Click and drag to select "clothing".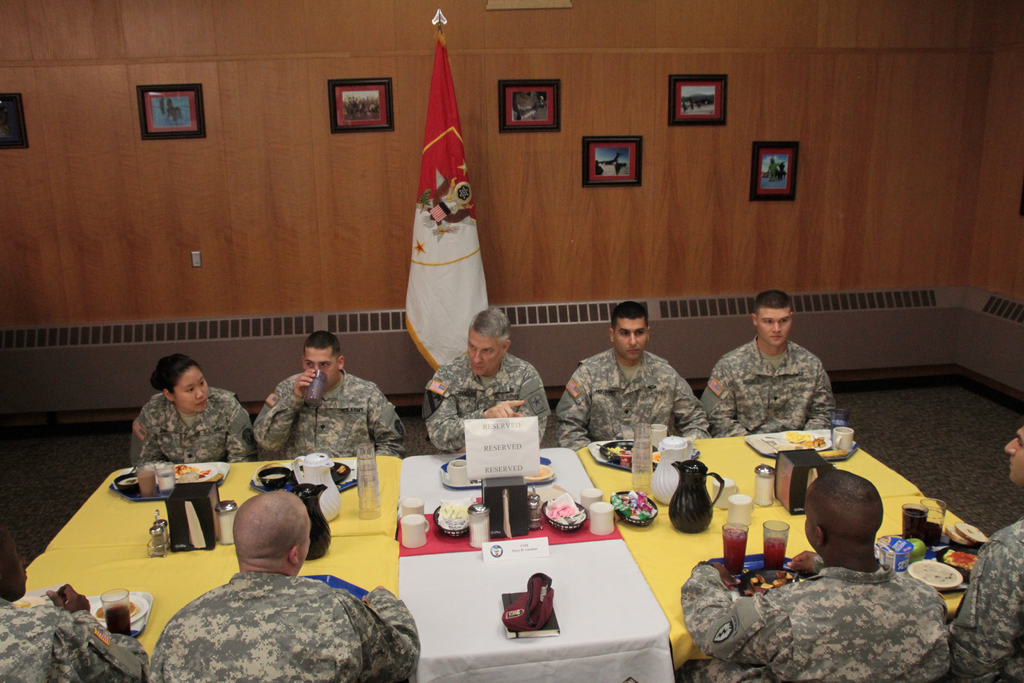
Selection: (left=252, top=374, right=406, bottom=457).
